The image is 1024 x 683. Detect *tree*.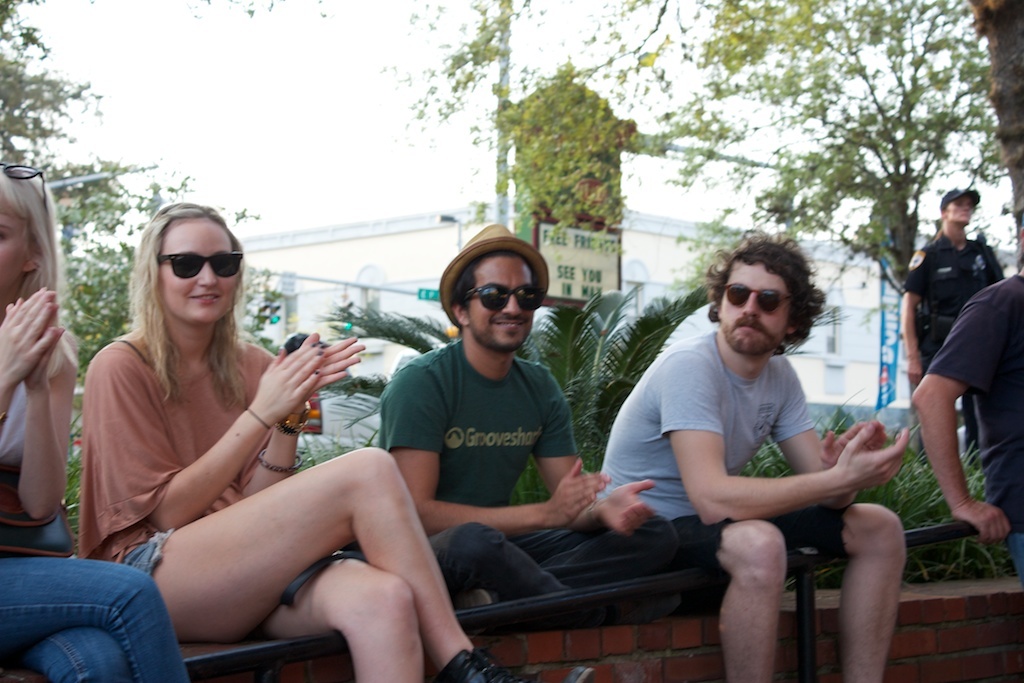
Detection: 492,72,652,236.
